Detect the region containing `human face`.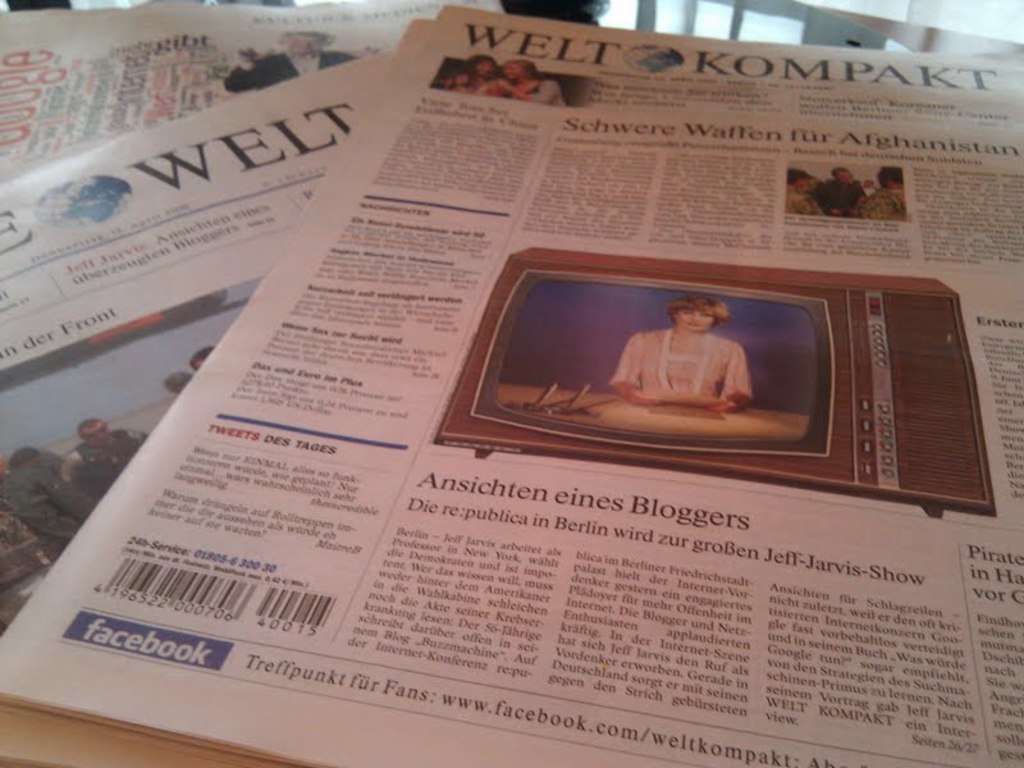
box(470, 49, 495, 77).
